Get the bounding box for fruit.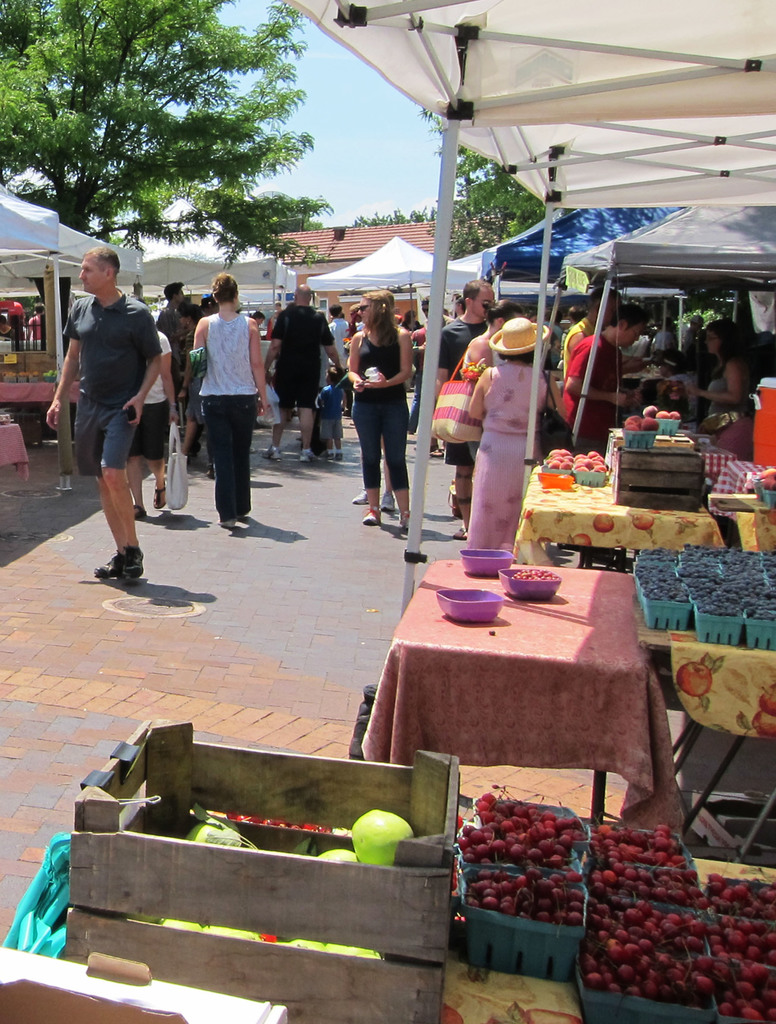
bbox=[760, 682, 775, 716].
